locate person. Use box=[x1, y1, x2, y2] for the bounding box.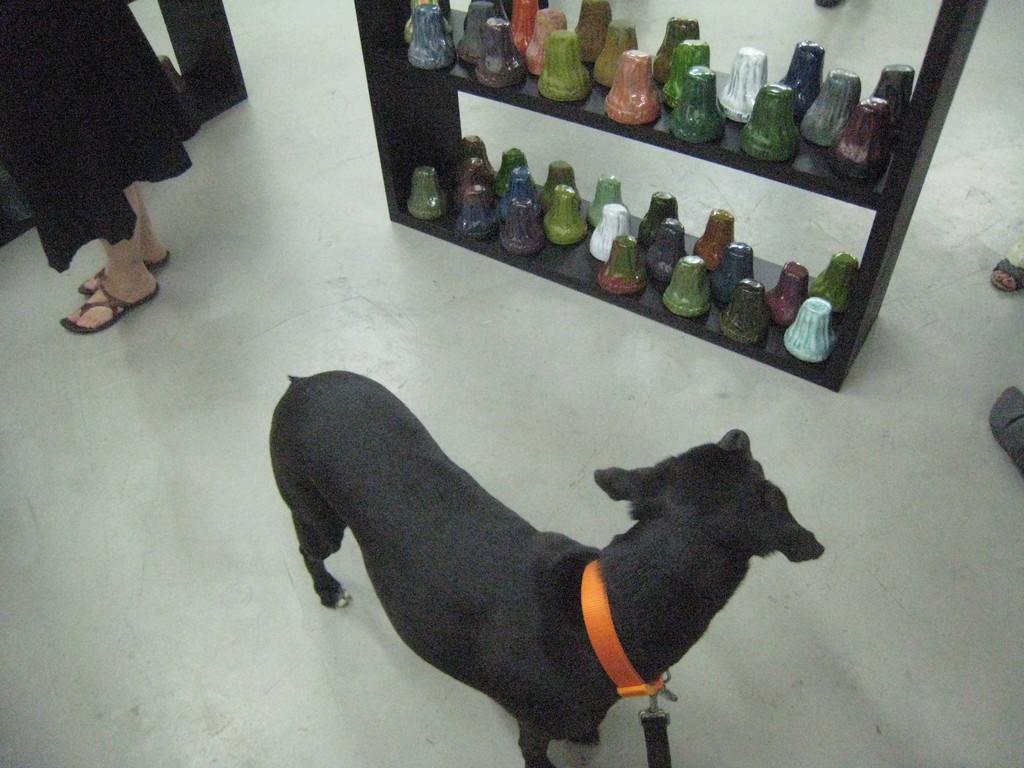
box=[0, 0, 192, 332].
